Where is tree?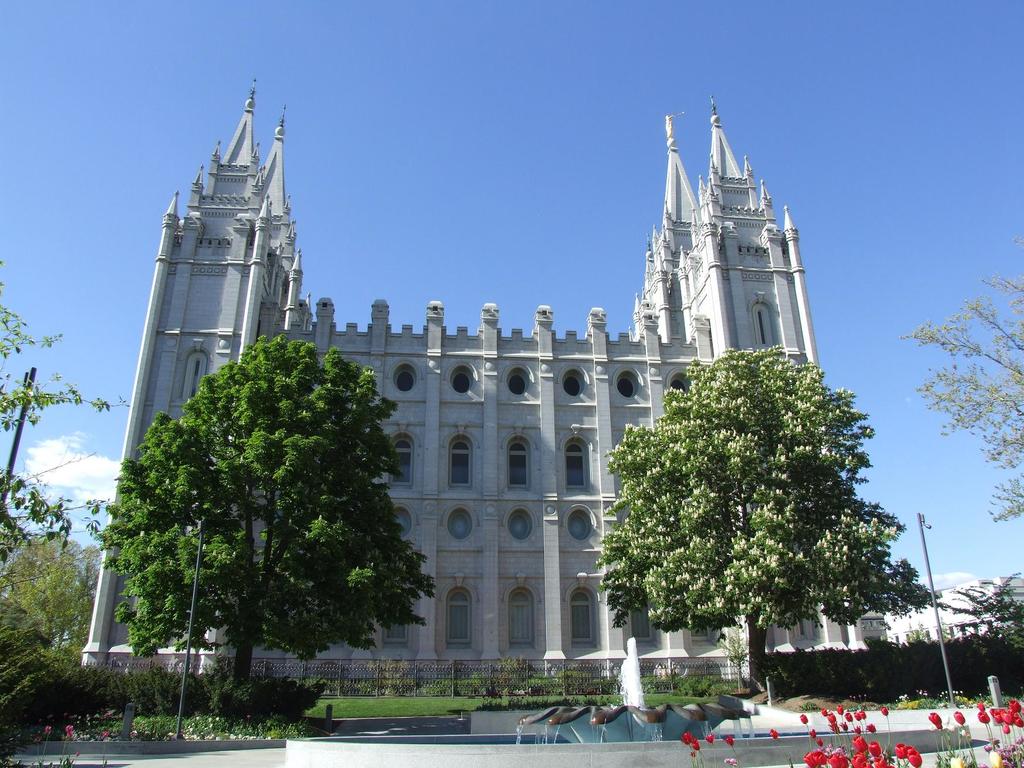
<region>905, 240, 1023, 525</region>.
